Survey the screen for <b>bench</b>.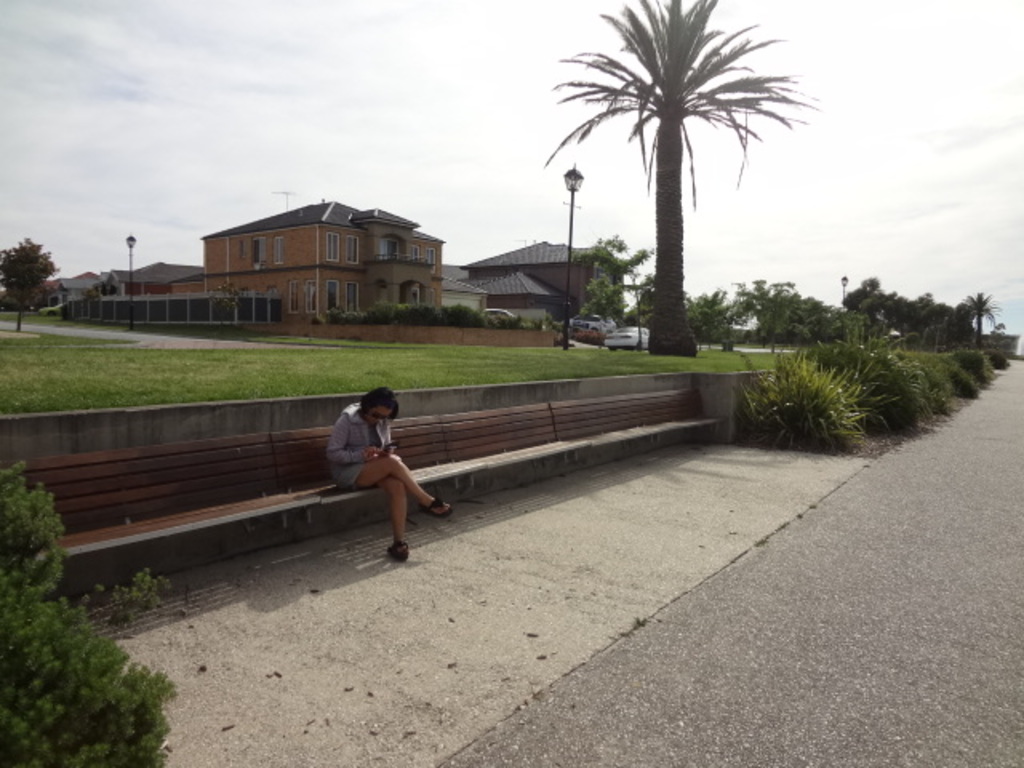
Survey found: rect(11, 430, 318, 568).
